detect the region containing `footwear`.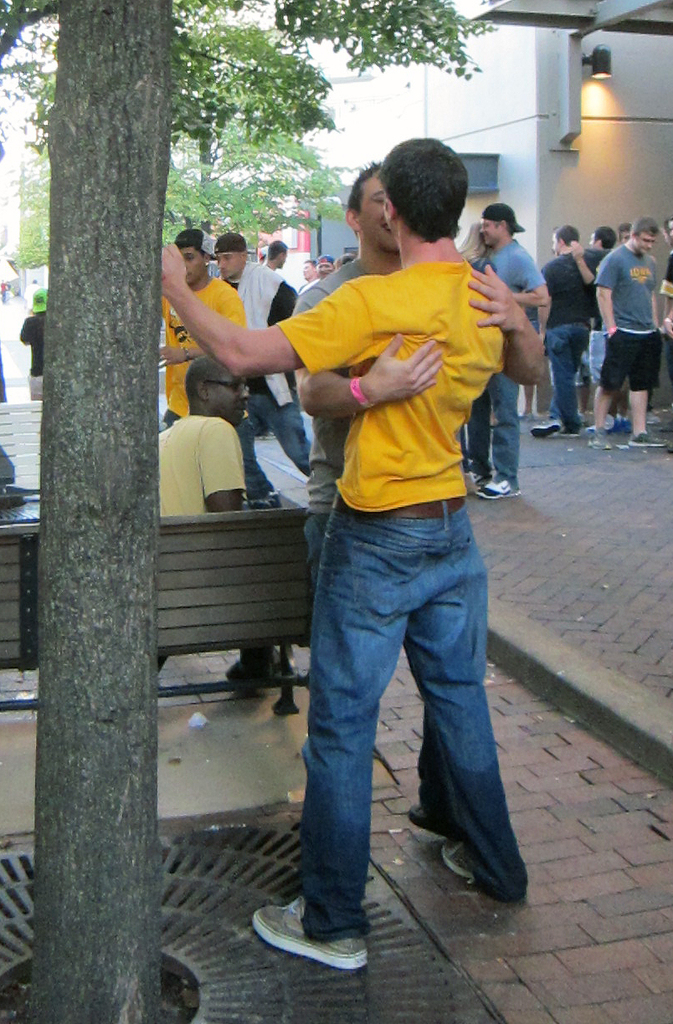
l=629, t=431, r=670, b=448.
